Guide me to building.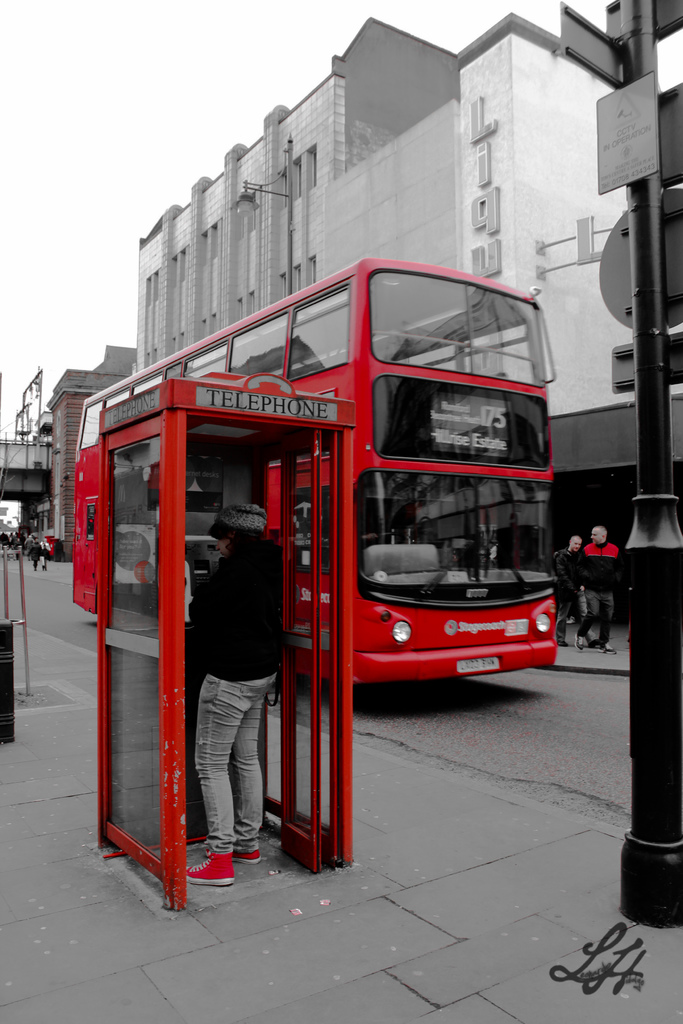
Guidance: rect(129, 14, 682, 477).
